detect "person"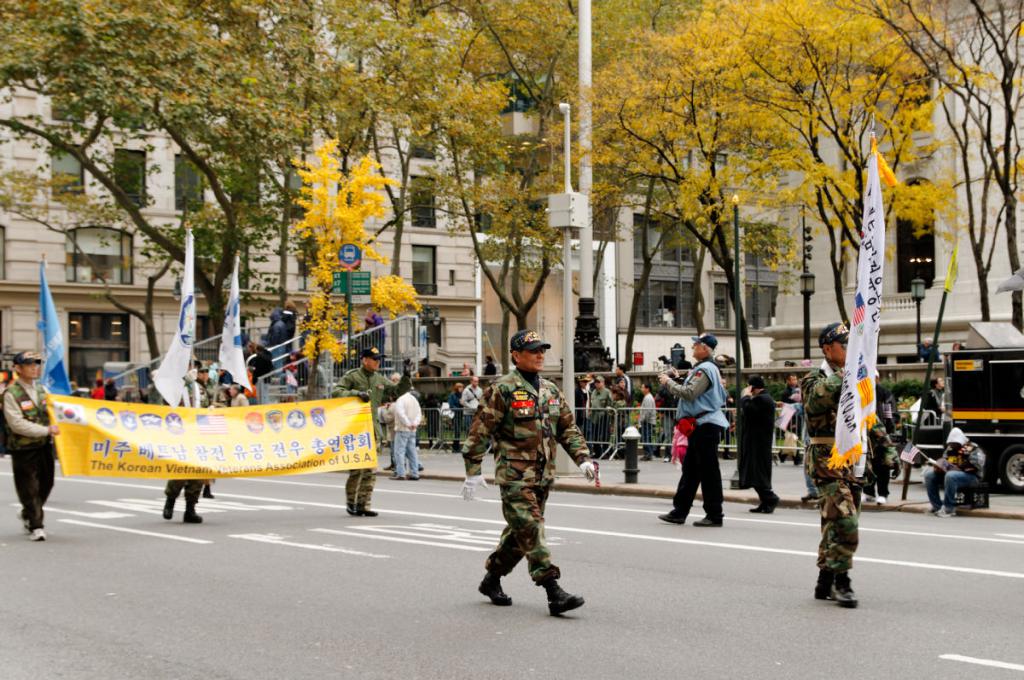
484 336 573 628
